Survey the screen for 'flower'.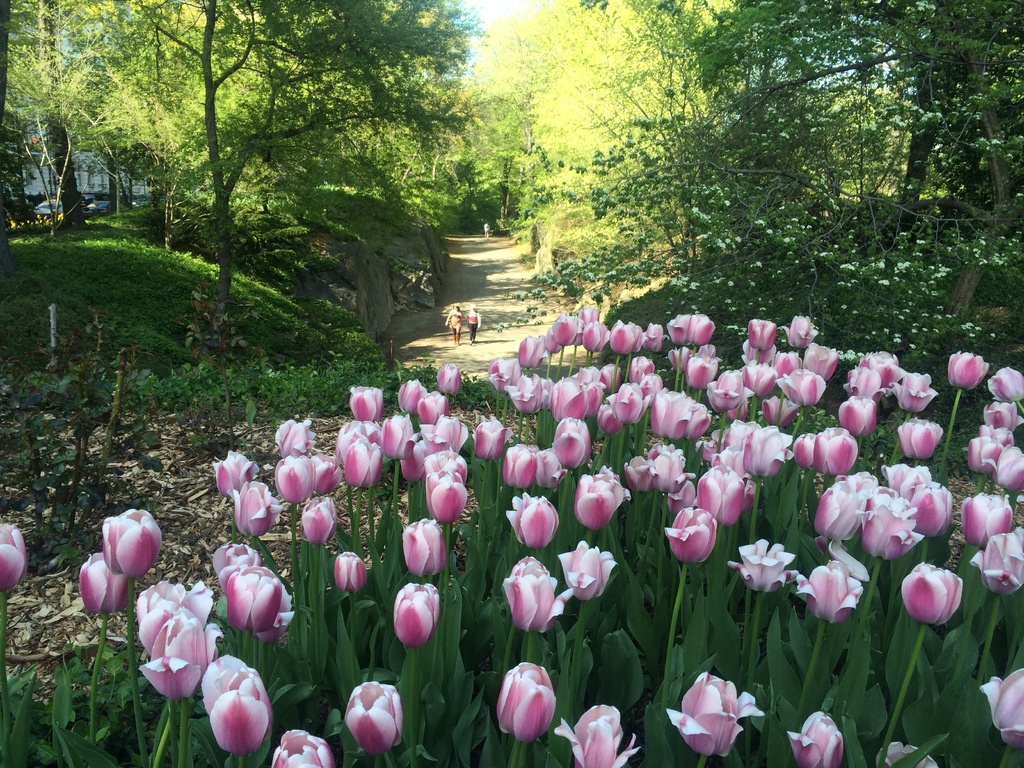
Survey found: pyautogui.locateOnScreen(346, 682, 404, 758).
